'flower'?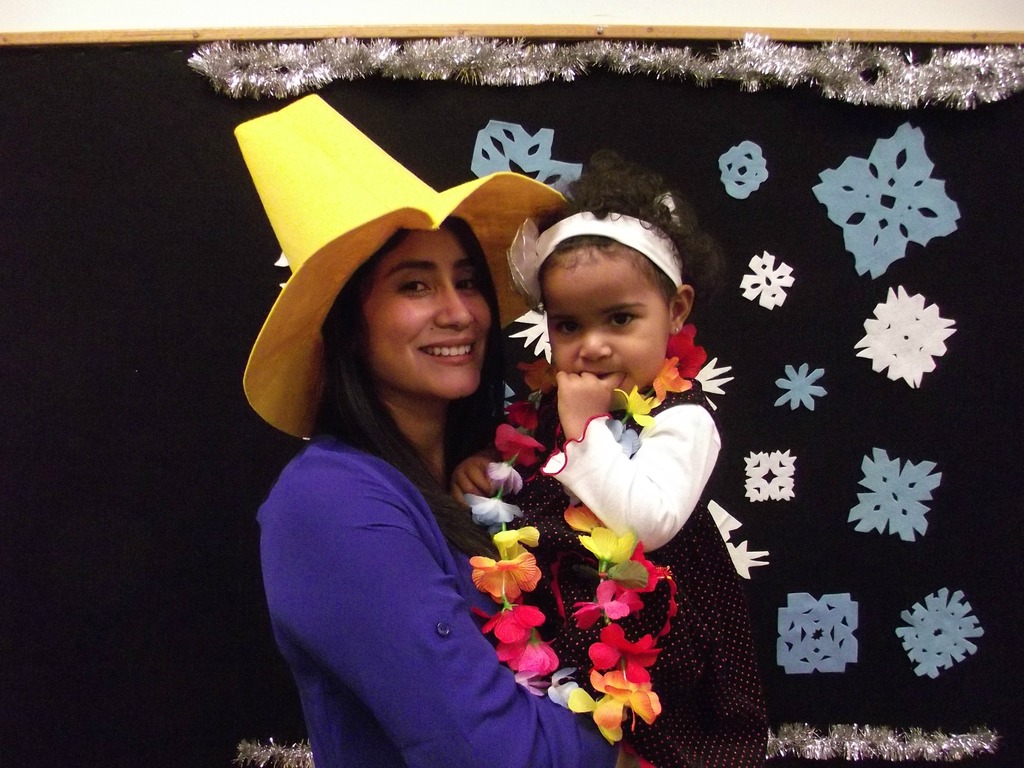
x1=464, y1=553, x2=539, y2=600
